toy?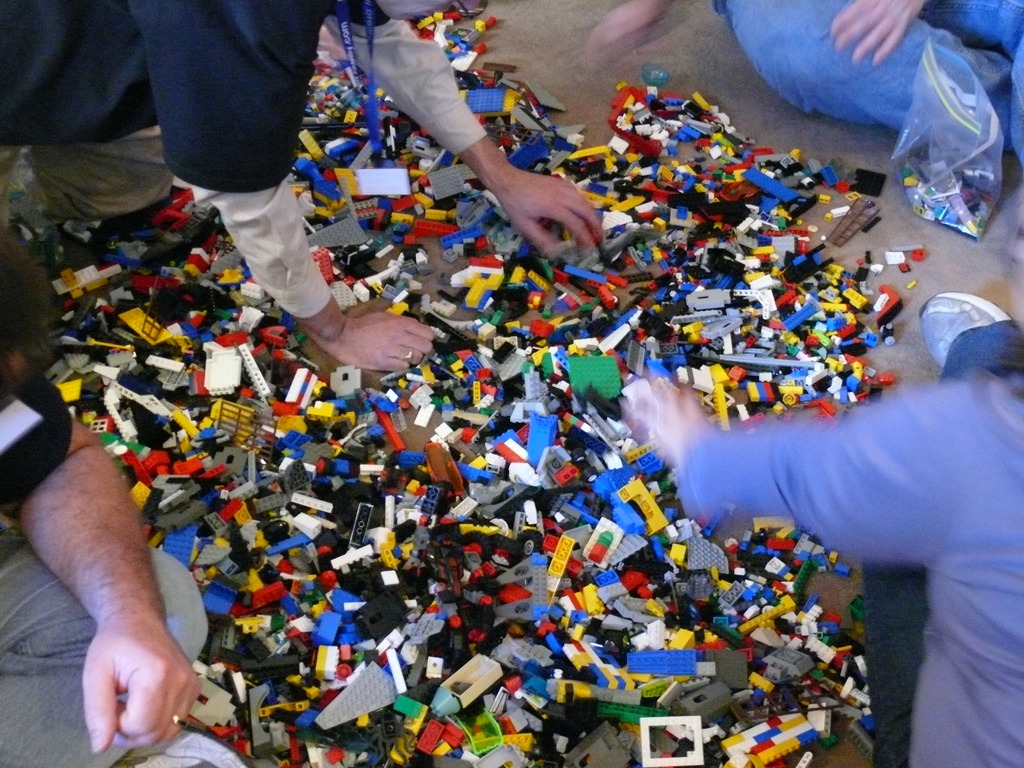
(x1=315, y1=660, x2=396, y2=736)
